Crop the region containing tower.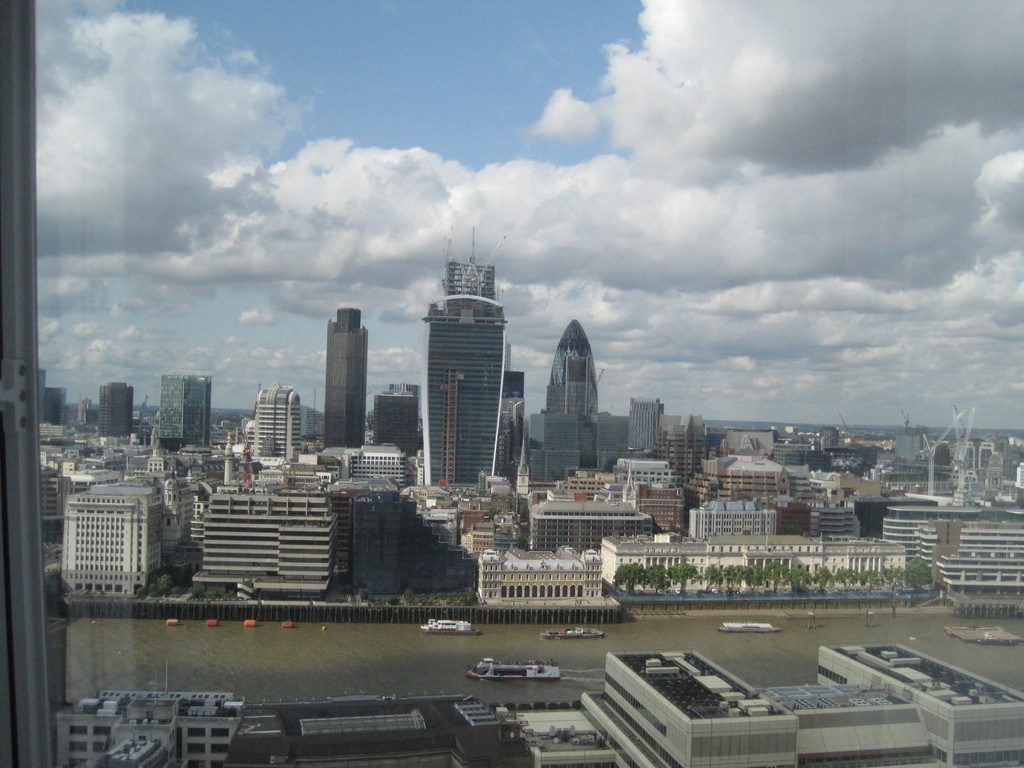
Crop region: 549,318,594,415.
